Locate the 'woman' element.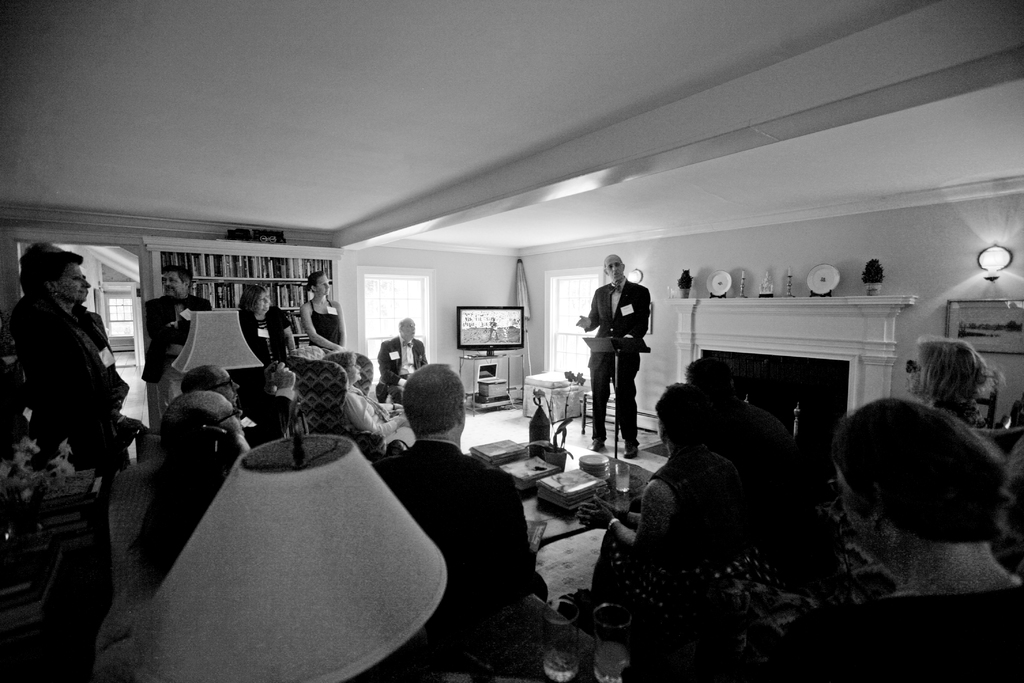
Element bbox: 241, 284, 303, 448.
